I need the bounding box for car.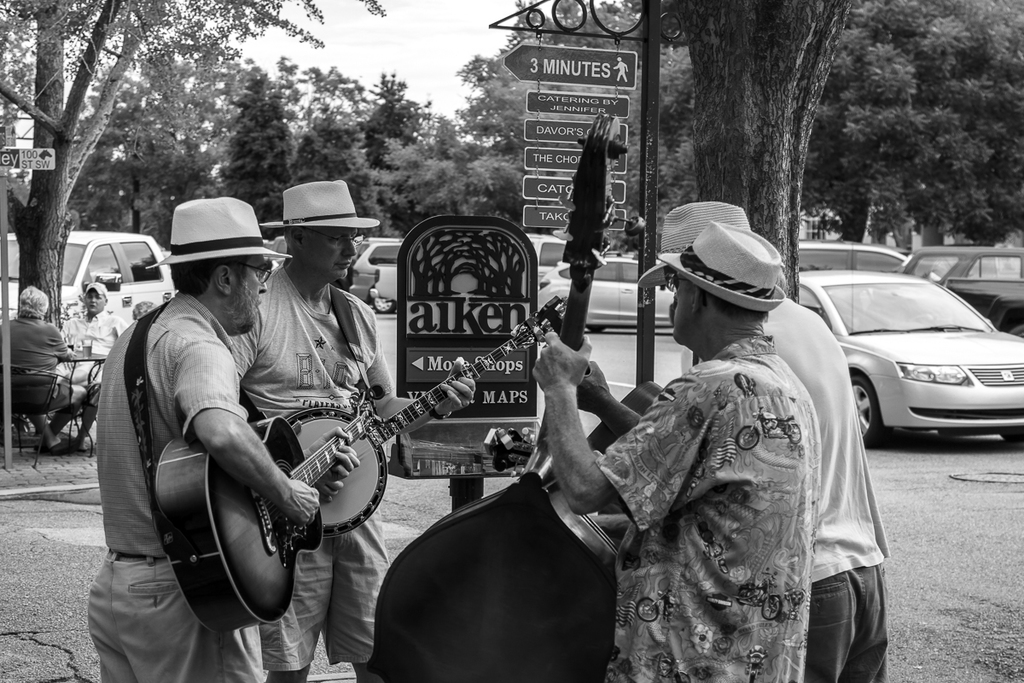
Here it is: (x1=798, y1=245, x2=944, y2=287).
